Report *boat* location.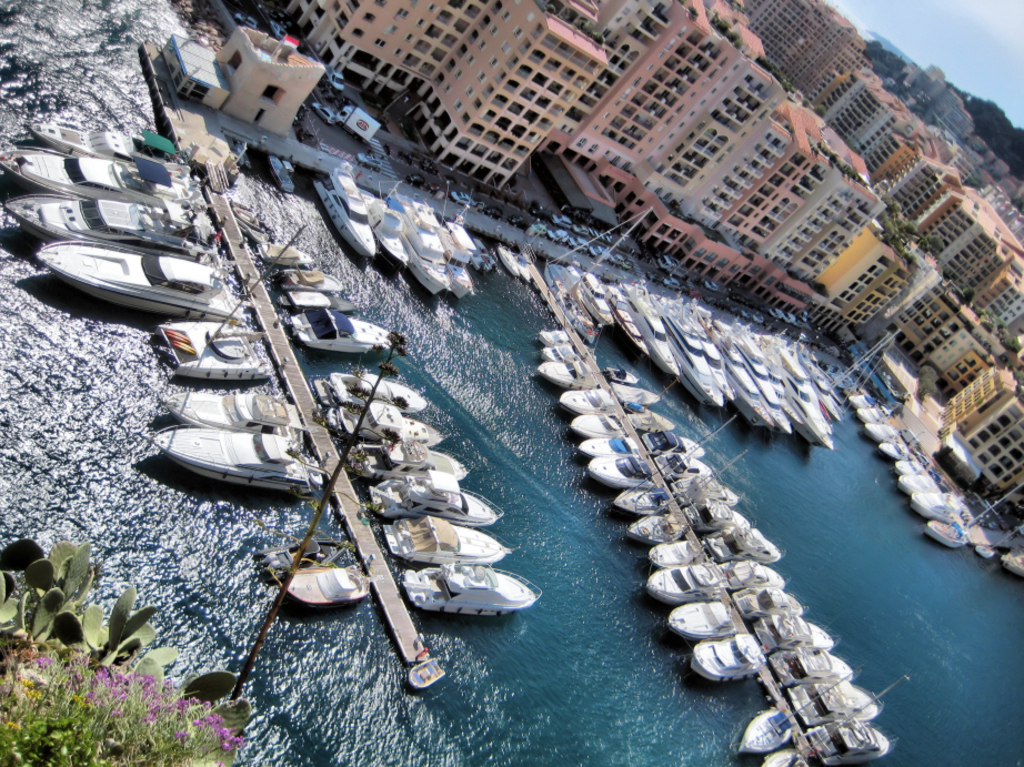
Report: rect(769, 326, 827, 448).
